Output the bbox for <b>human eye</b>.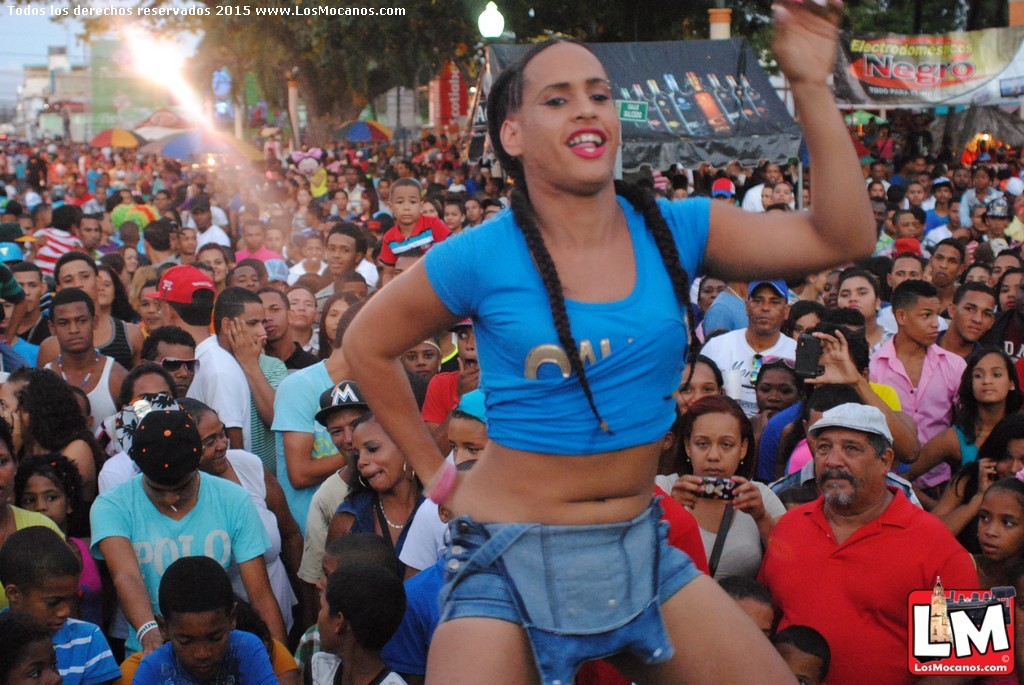
bbox=[177, 637, 194, 648].
